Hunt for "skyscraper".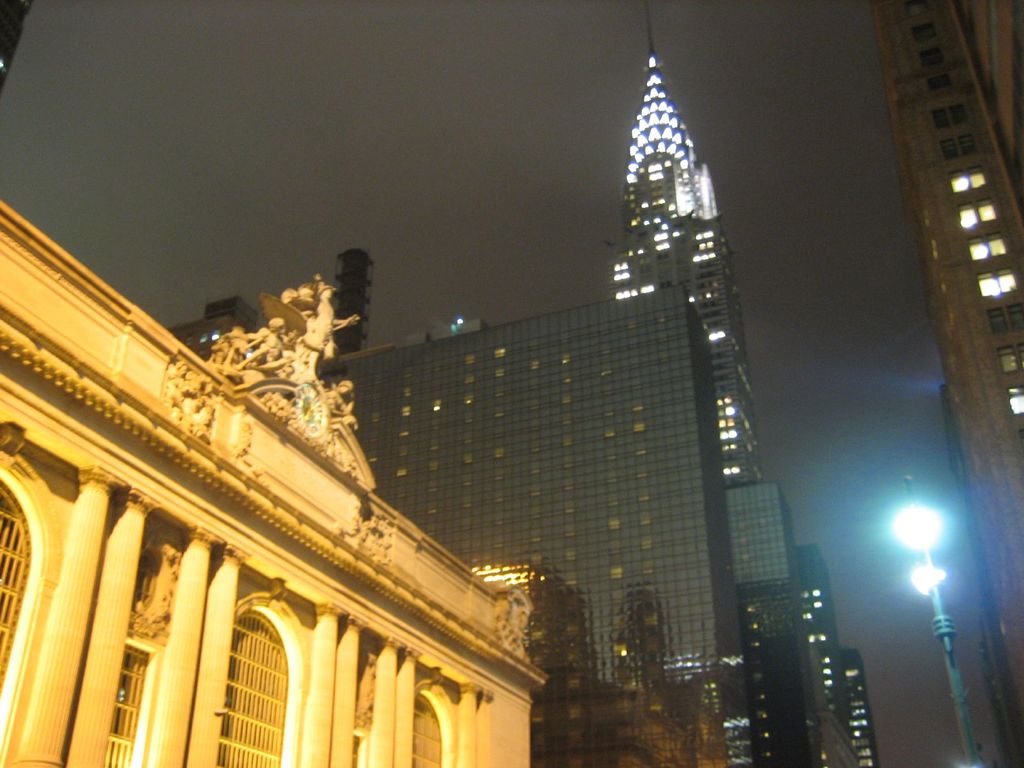
Hunted down at x1=802, y1=543, x2=860, y2=767.
